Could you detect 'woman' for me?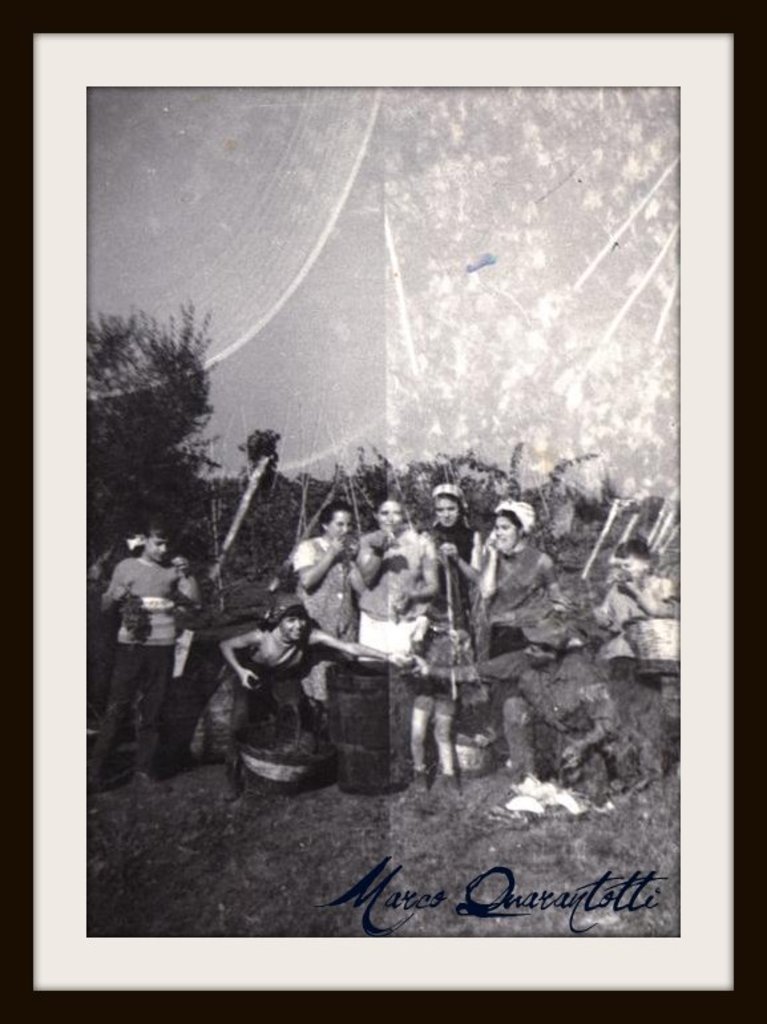
Detection result: bbox(189, 596, 409, 759).
